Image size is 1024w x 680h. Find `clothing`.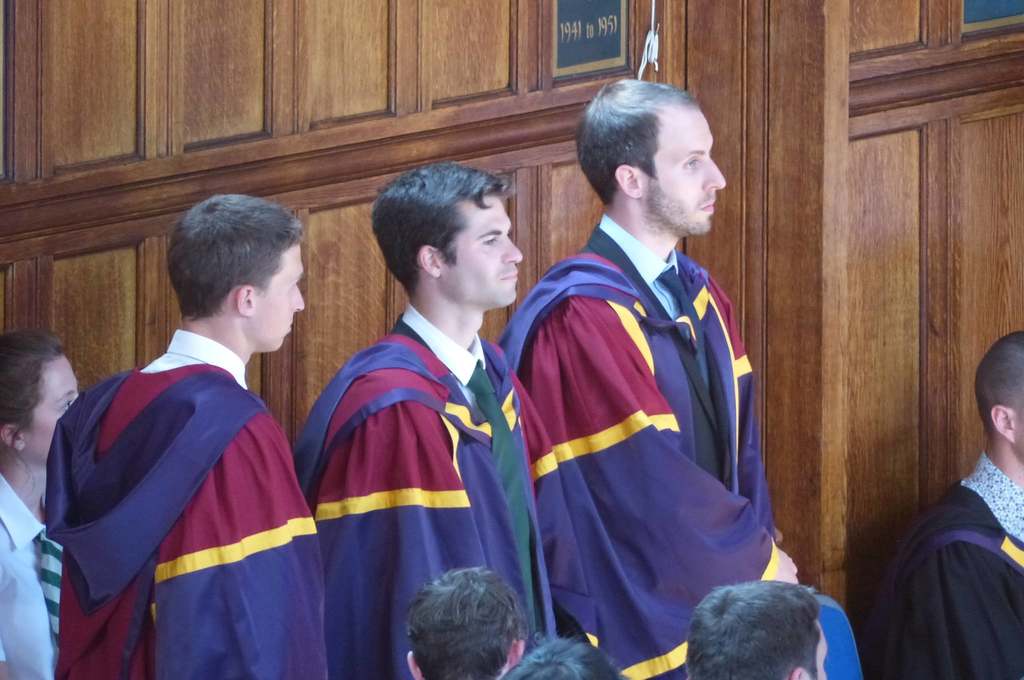
locate(0, 458, 58, 679).
